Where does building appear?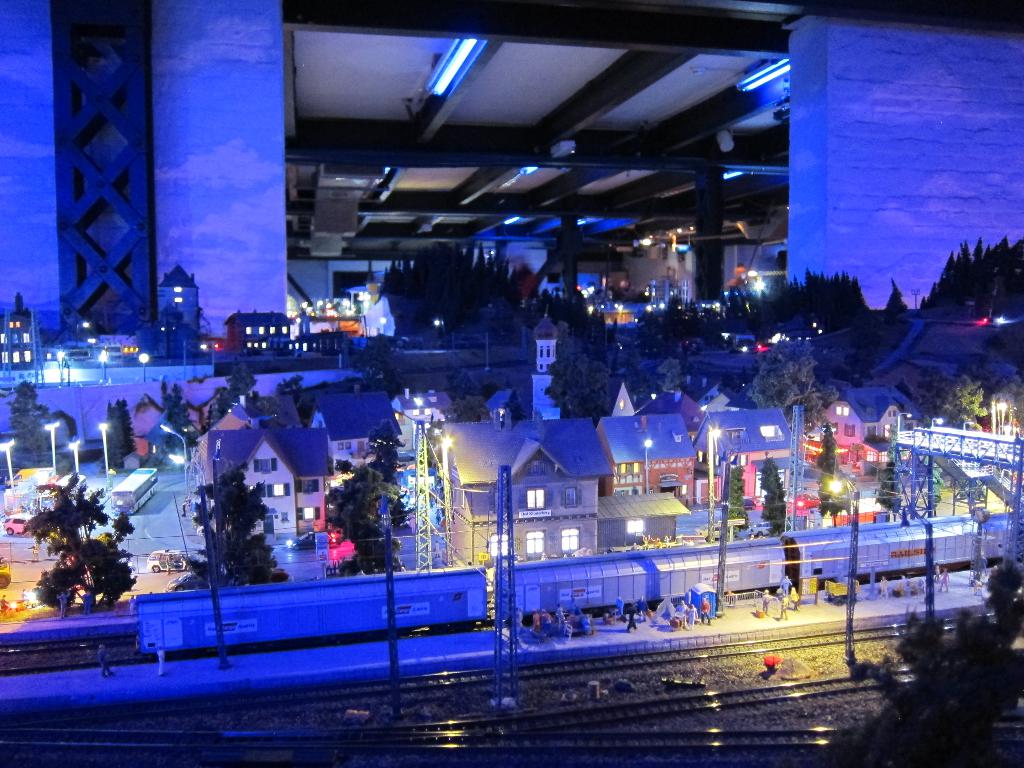
Appears at <region>710, 409, 782, 528</region>.
